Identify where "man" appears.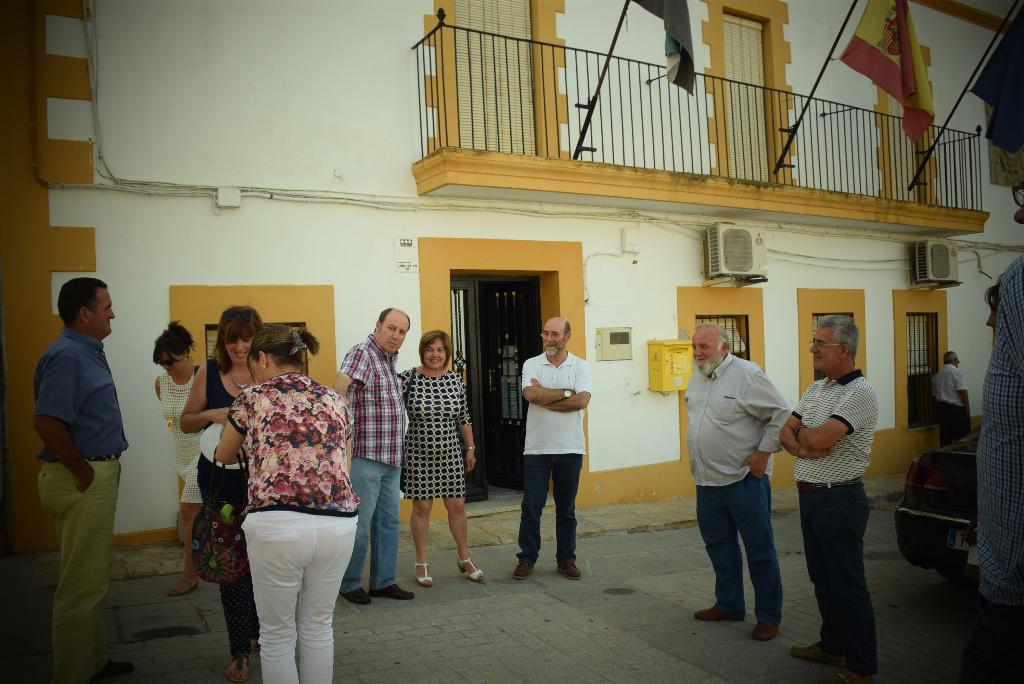
Appears at <bbox>781, 310, 885, 683</bbox>.
